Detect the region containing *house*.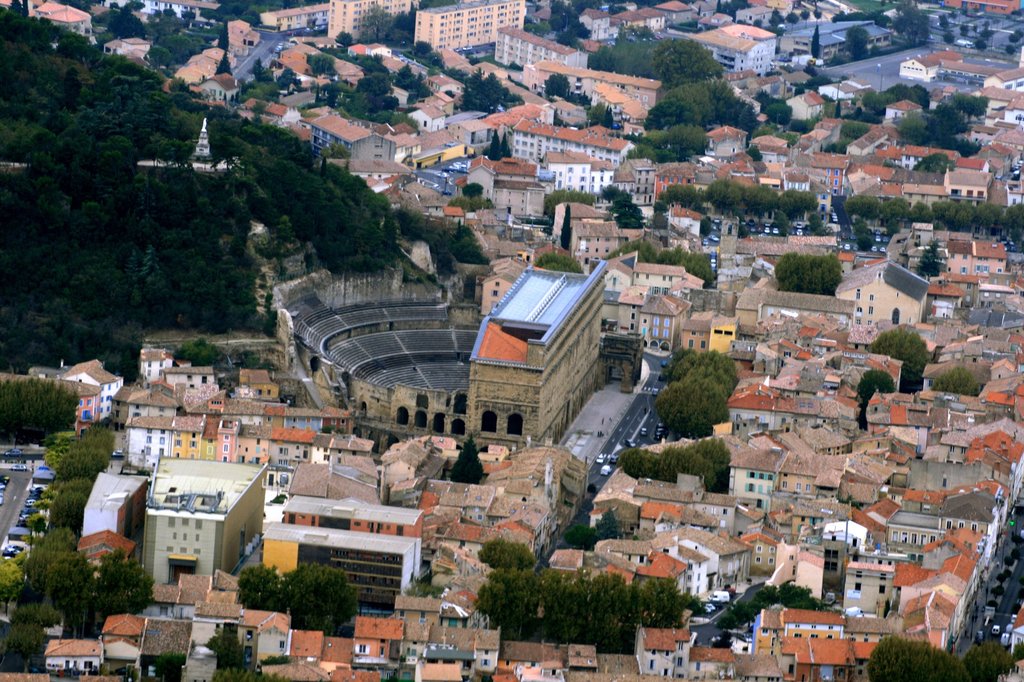
detection(204, 47, 240, 77).
